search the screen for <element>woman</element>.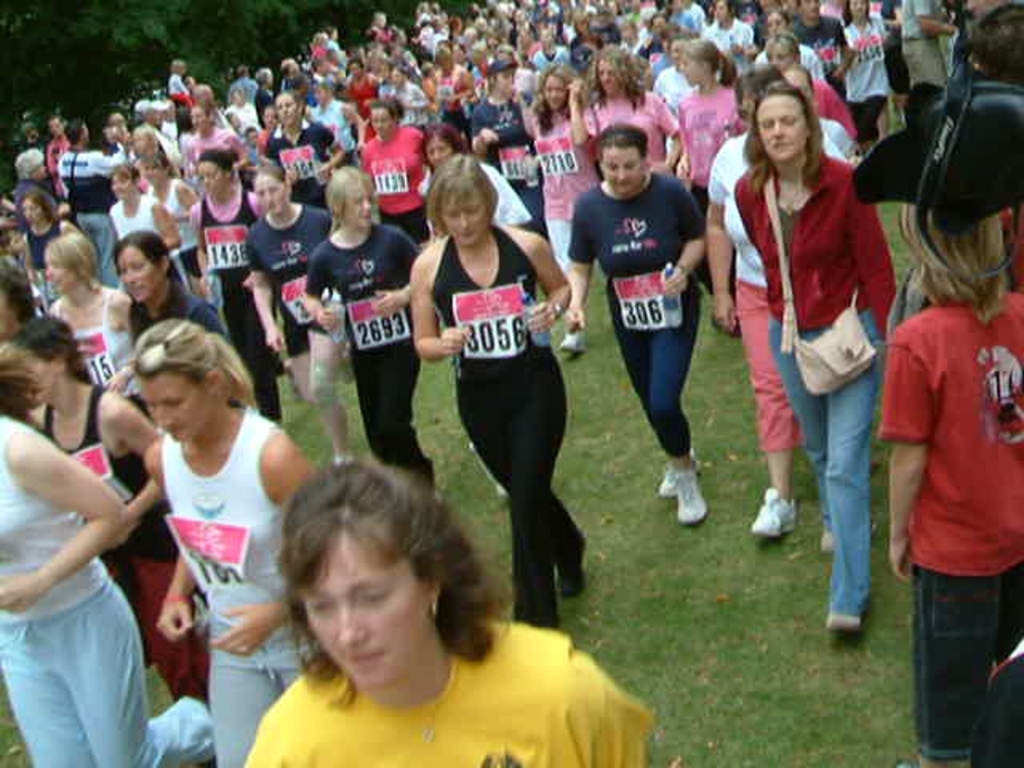
Found at {"x1": 115, "y1": 229, "x2": 234, "y2": 352}.
